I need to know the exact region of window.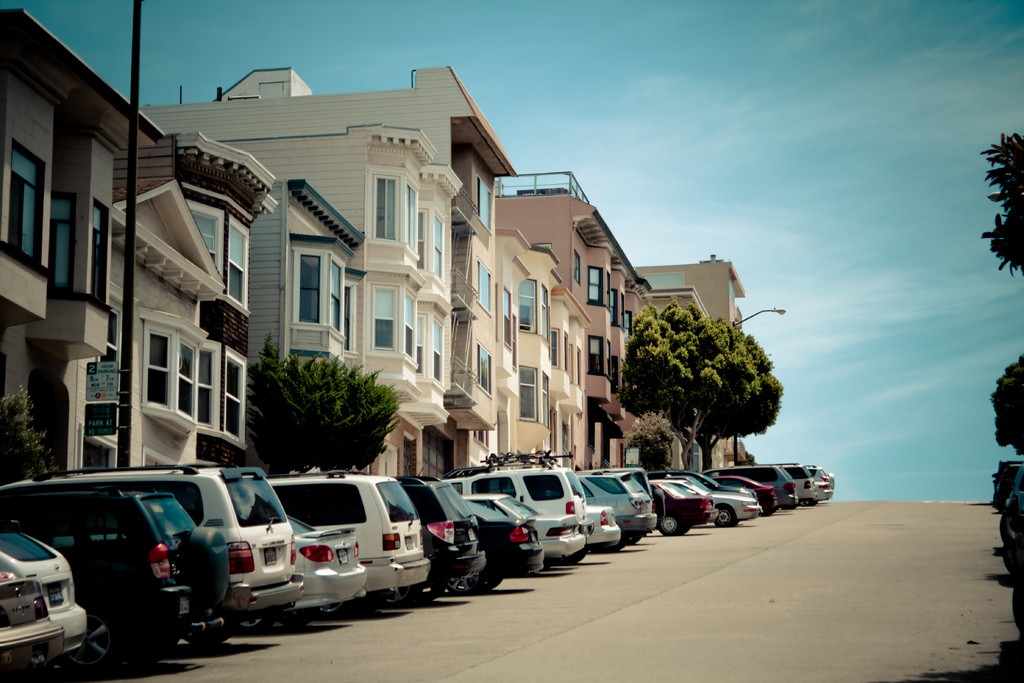
Region: BBox(198, 340, 220, 437).
